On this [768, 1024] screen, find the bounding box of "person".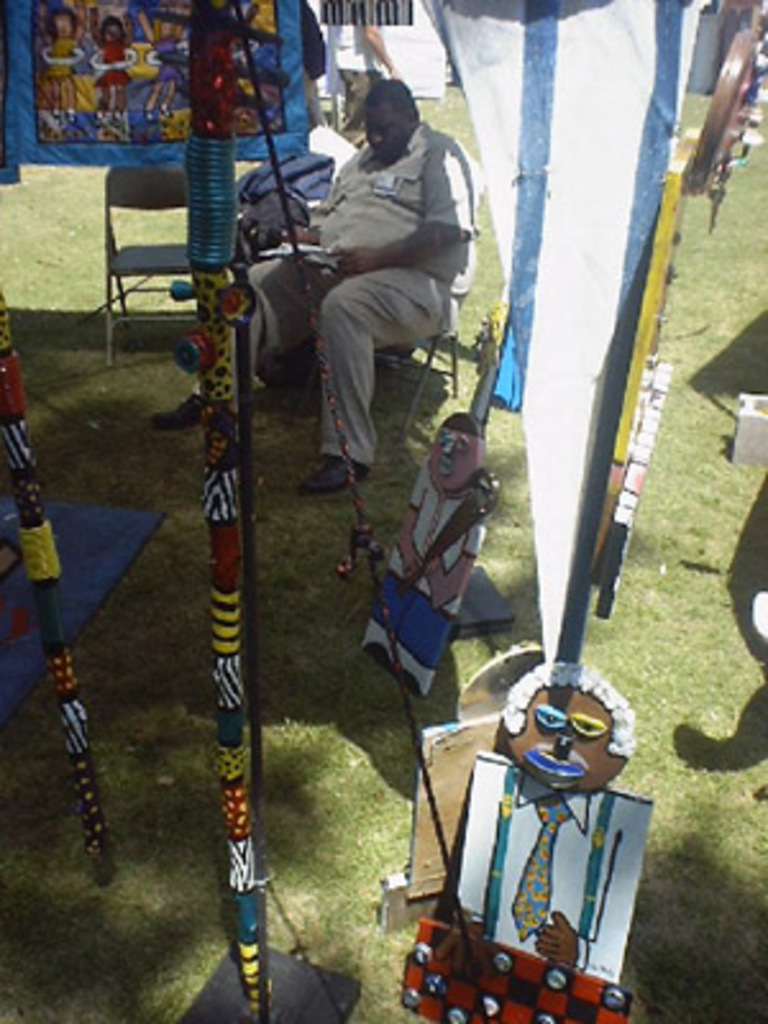
Bounding box: [left=379, top=371, right=504, bottom=748].
